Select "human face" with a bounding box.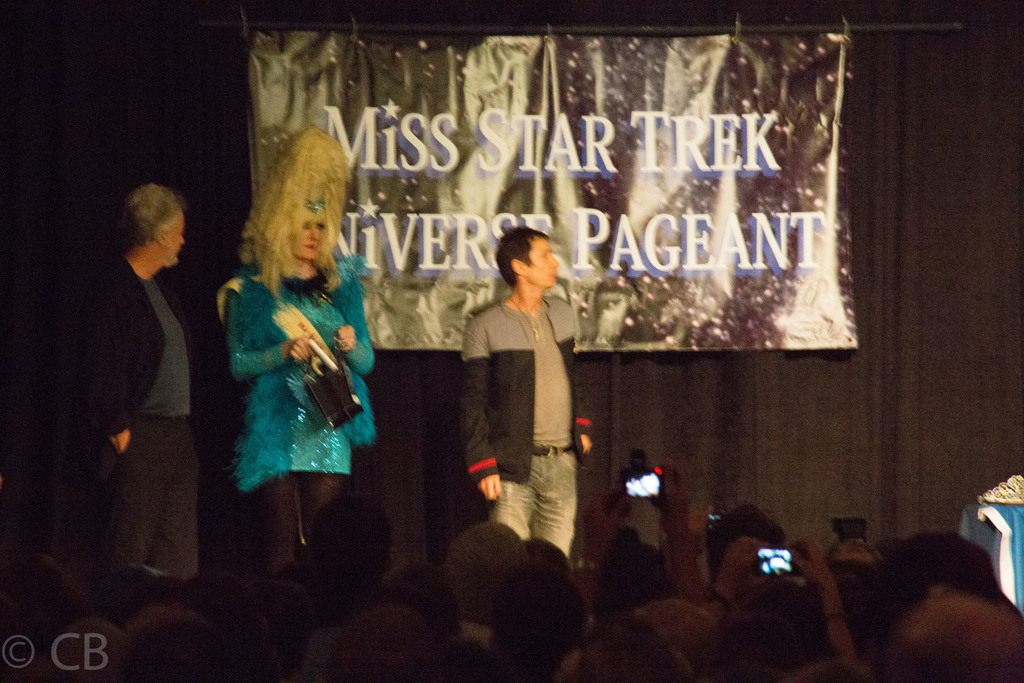
522/237/561/288.
